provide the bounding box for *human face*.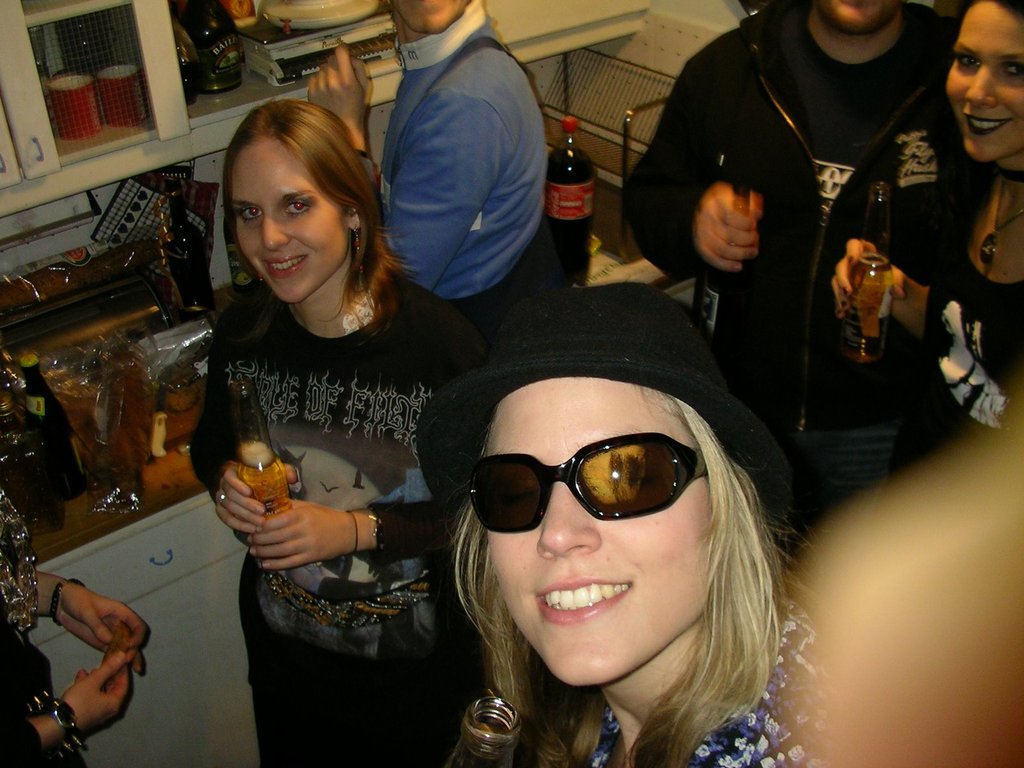
[942, 0, 1023, 161].
